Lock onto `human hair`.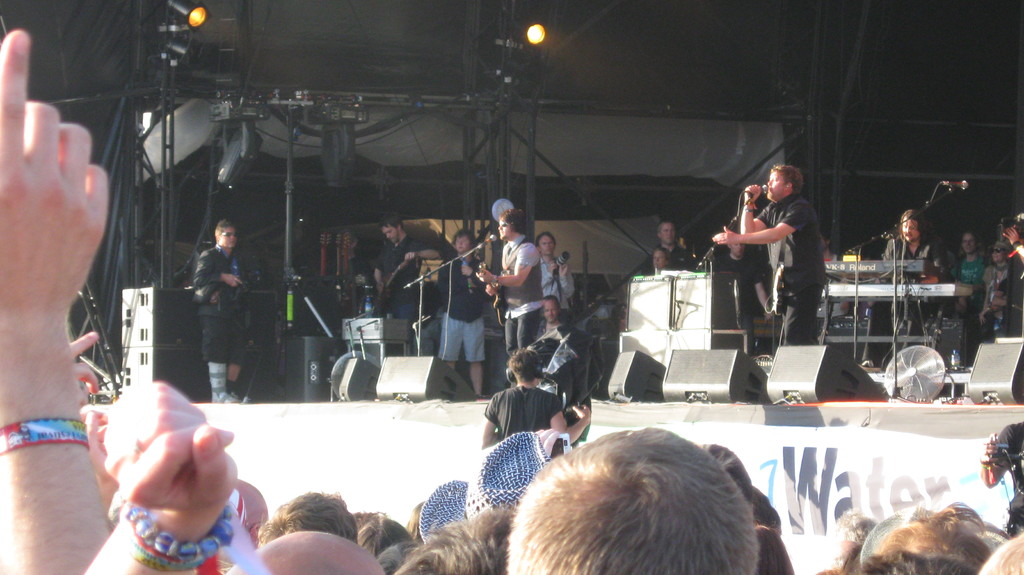
Locked: region(655, 218, 670, 239).
